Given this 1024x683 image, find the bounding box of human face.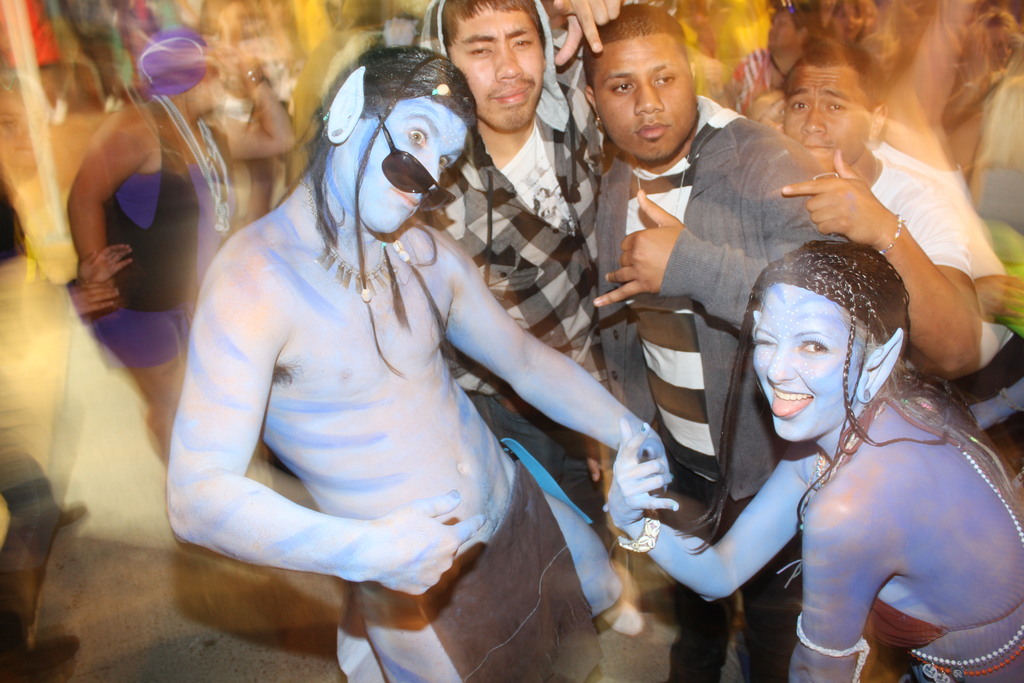
780,62,875,171.
